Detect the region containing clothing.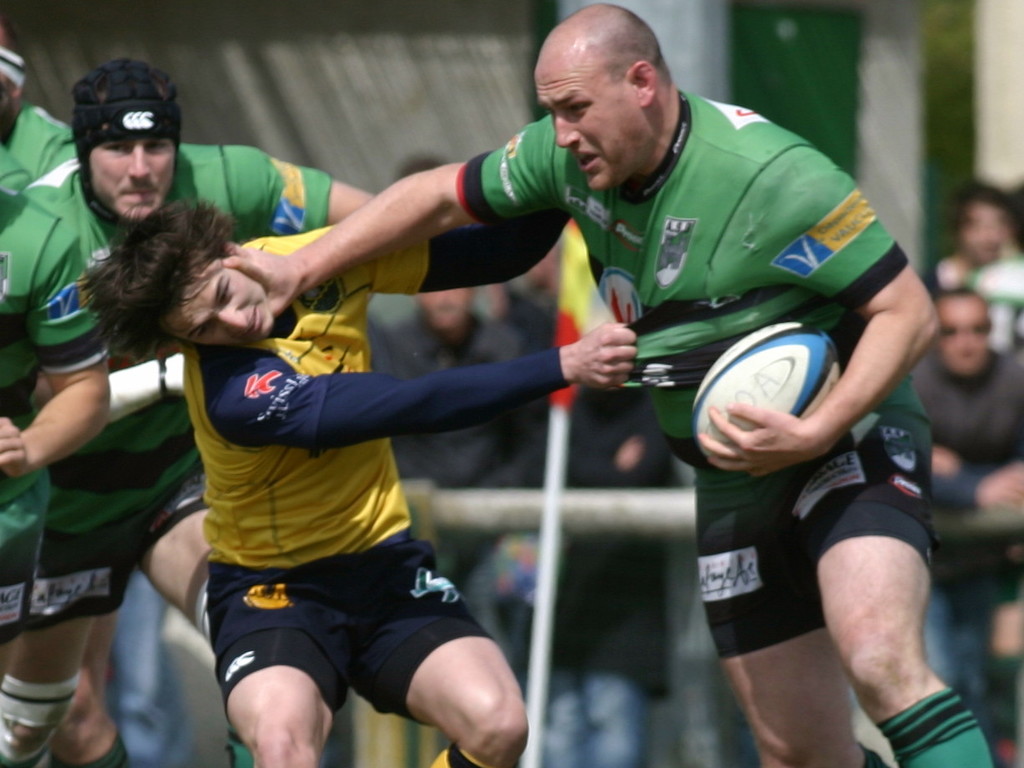
(0,198,114,630).
